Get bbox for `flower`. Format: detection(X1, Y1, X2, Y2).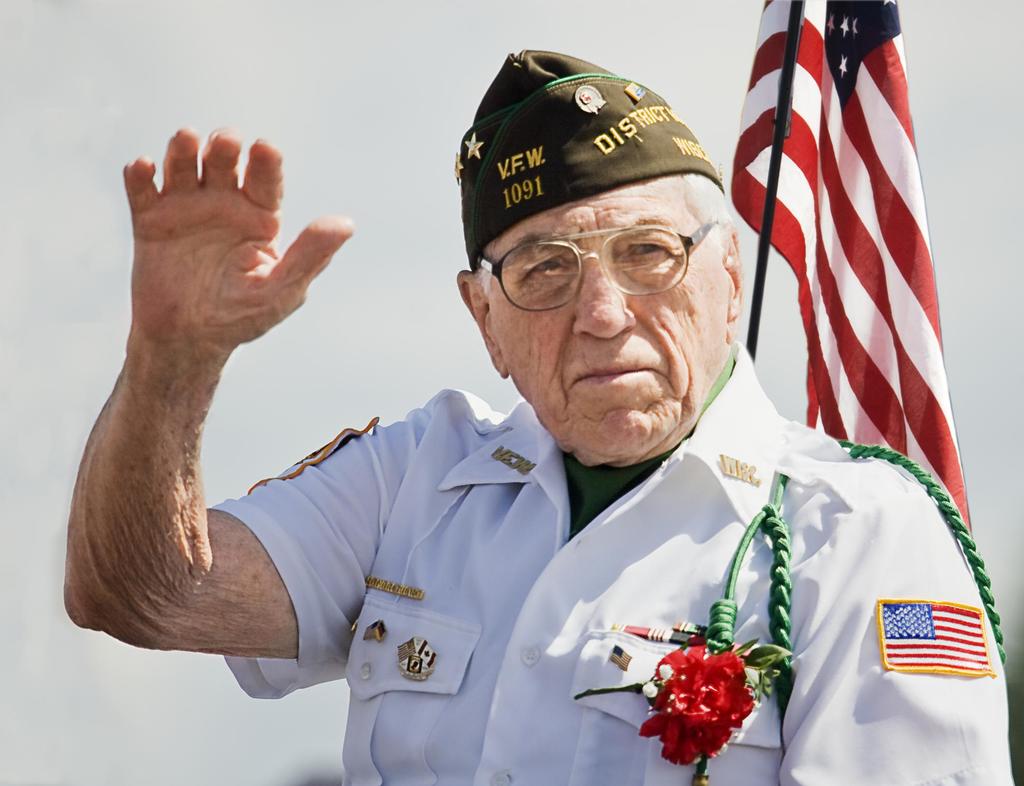
detection(639, 636, 766, 766).
